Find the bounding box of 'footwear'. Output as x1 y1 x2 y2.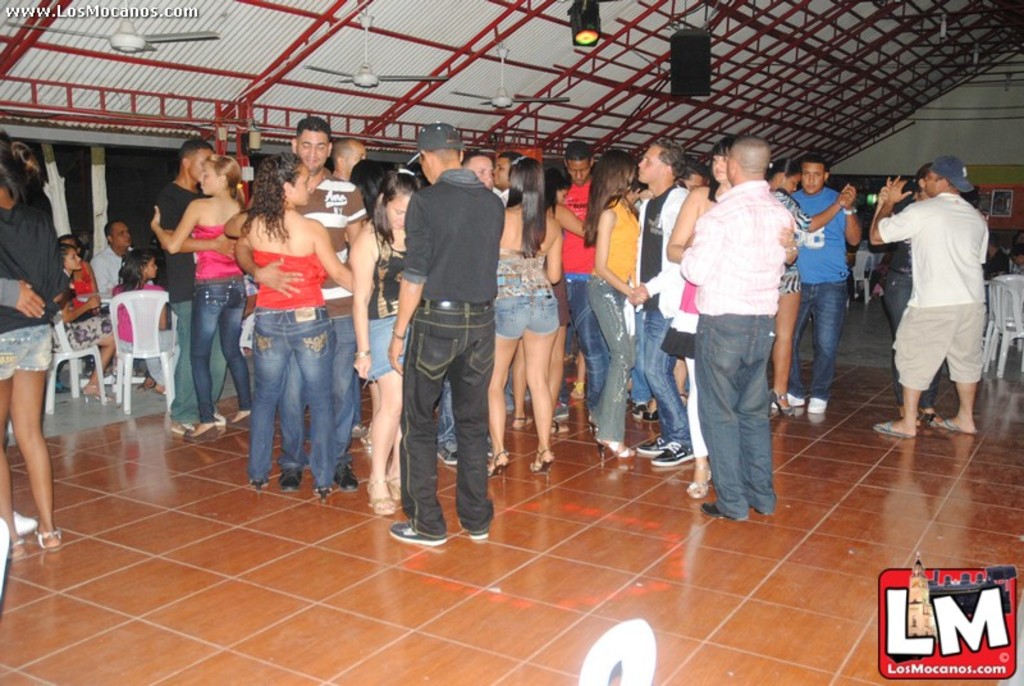
387 463 401 499.
